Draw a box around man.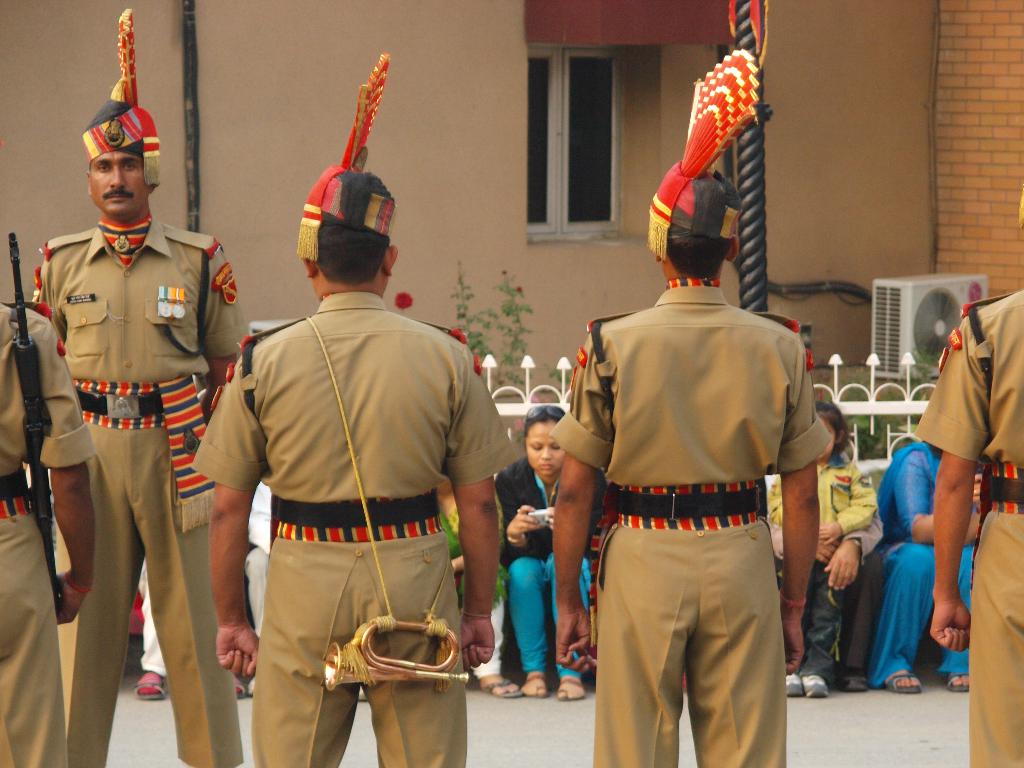
select_region(0, 303, 97, 767).
